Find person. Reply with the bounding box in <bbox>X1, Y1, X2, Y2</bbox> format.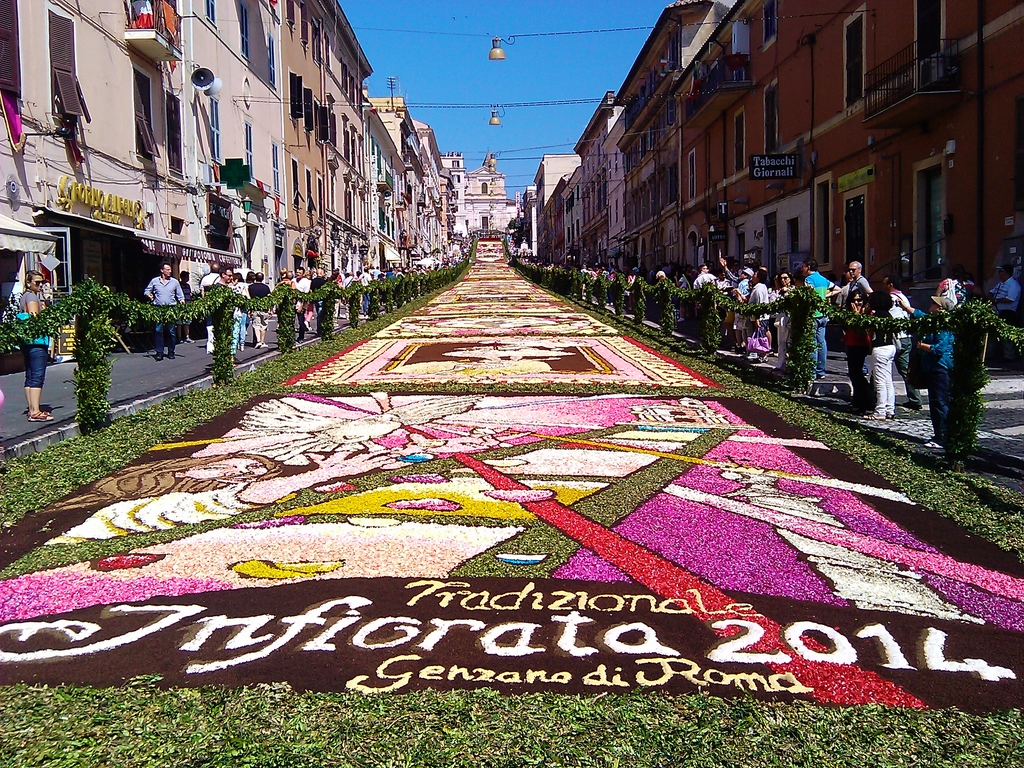
<bbox>199, 264, 220, 353</bbox>.
